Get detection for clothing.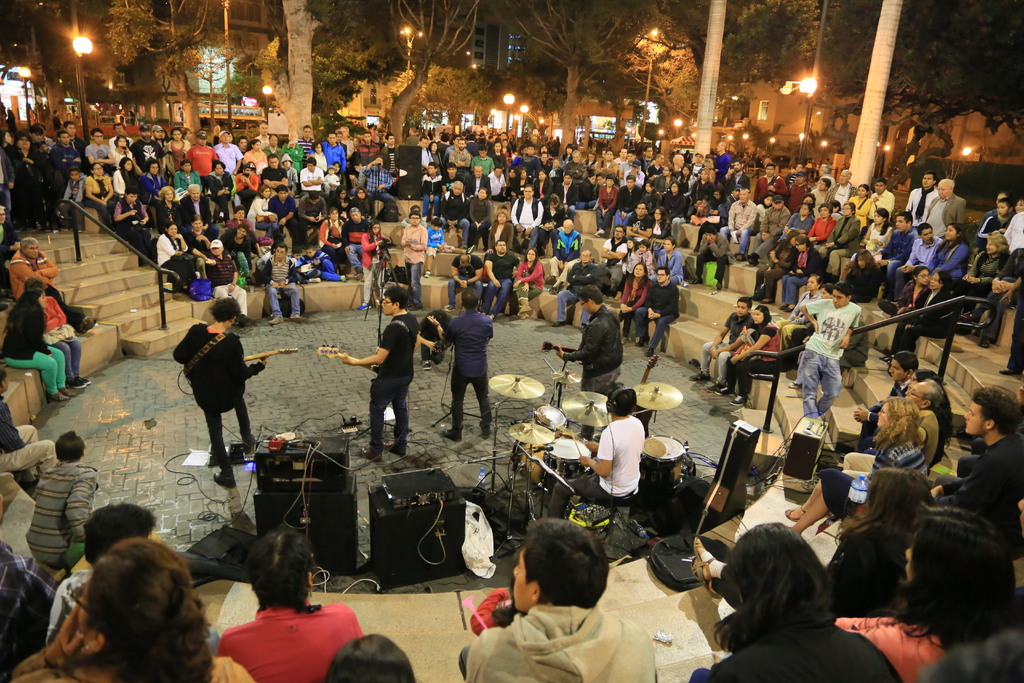
Detection: select_region(0, 147, 13, 218).
